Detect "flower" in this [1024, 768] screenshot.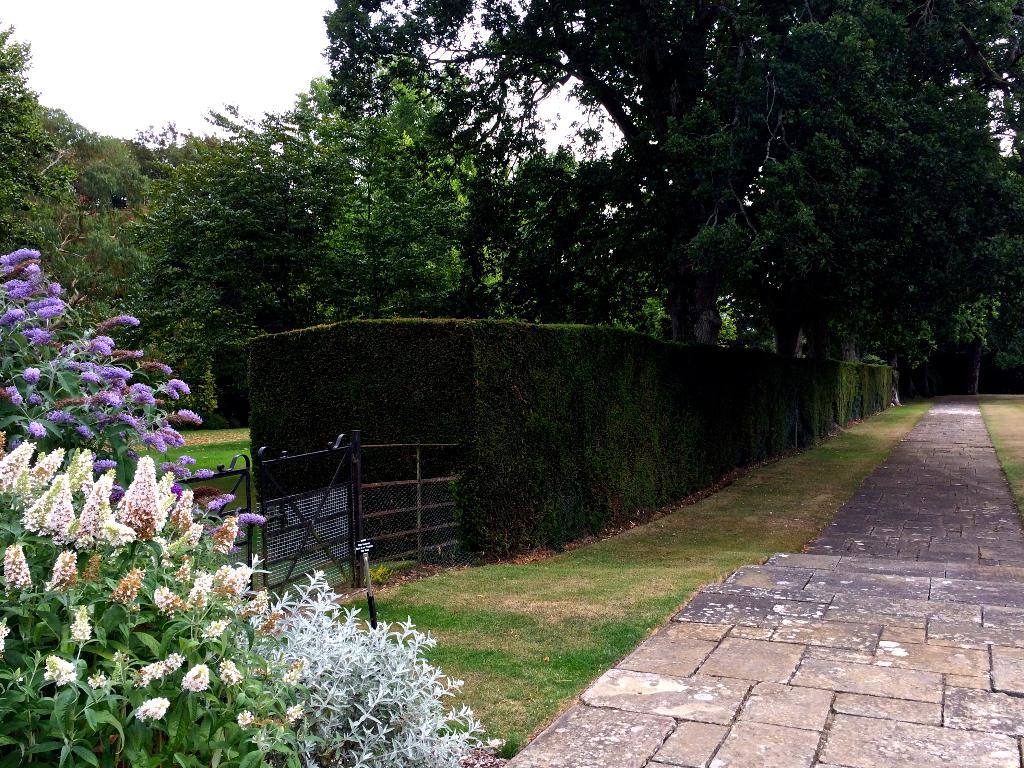
Detection: locate(70, 609, 91, 646).
